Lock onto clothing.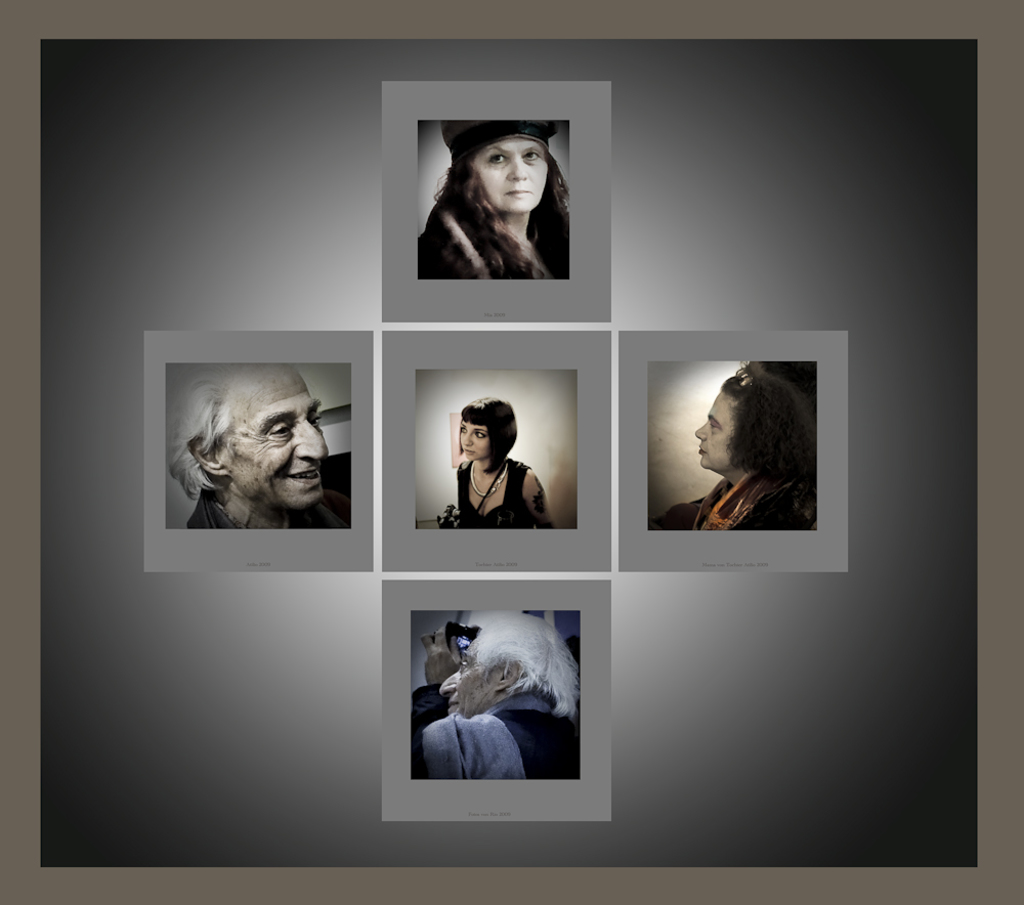
Locked: pyautogui.locateOnScreen(181, 470, 342, 528).
